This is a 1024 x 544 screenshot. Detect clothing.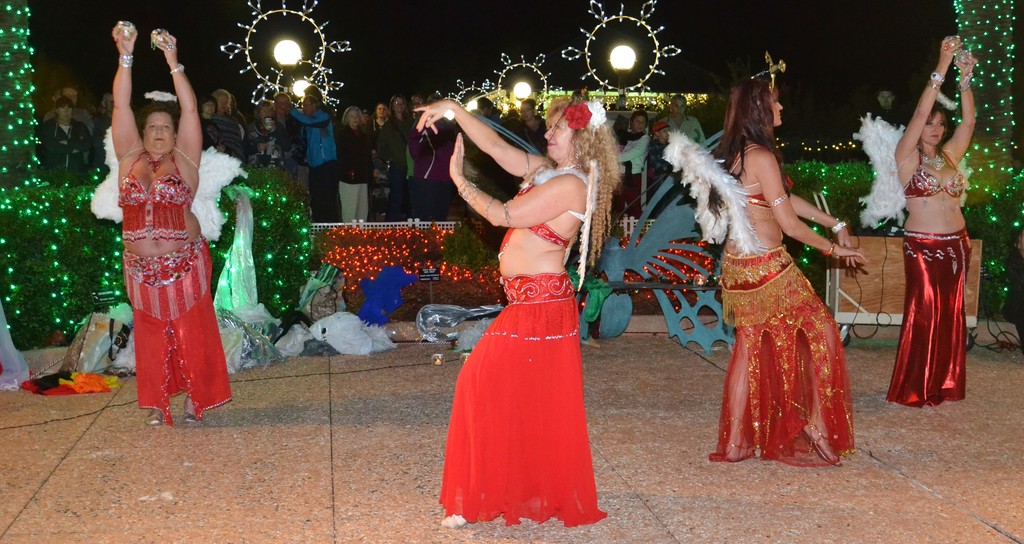
bbox(255, 119, 280, 162).
